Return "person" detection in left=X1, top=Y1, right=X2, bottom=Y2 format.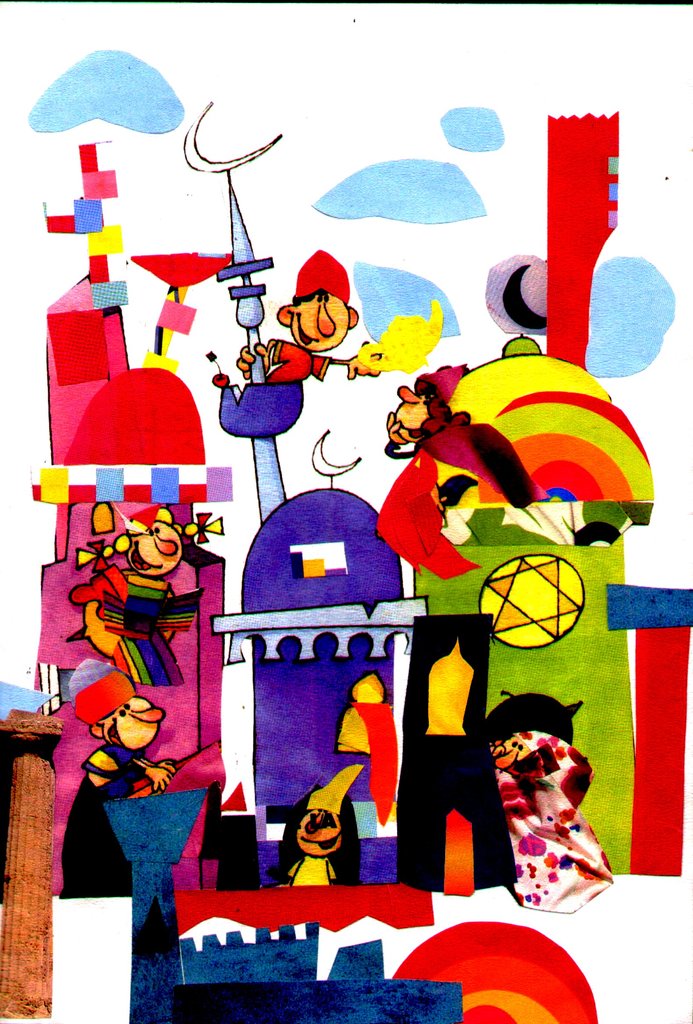
left=57, top=659, right=179, bottom=896.
